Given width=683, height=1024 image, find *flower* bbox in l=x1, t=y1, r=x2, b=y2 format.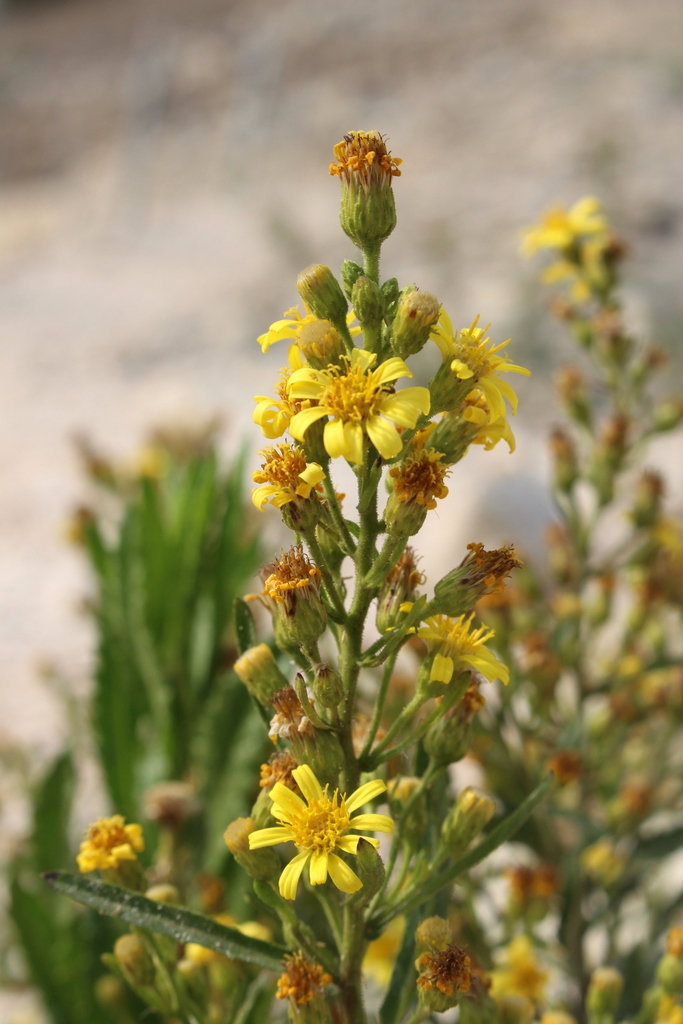
l=254, t=452, r=318, b=502.
